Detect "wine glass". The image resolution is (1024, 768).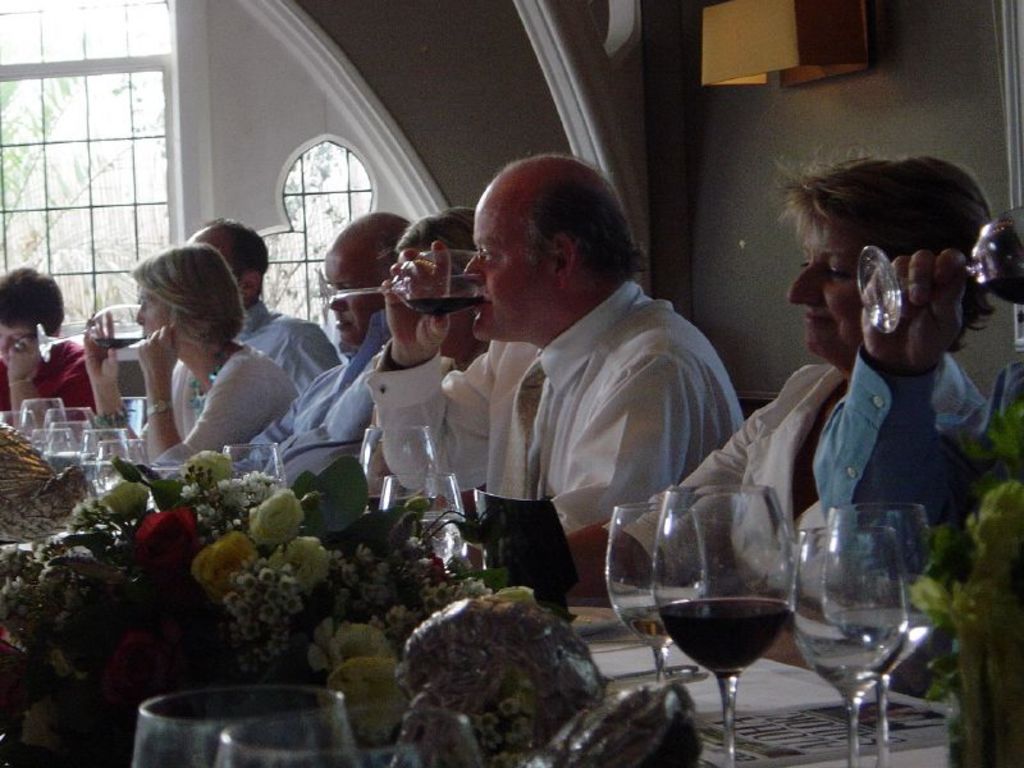
220, 445, 289, 494.
